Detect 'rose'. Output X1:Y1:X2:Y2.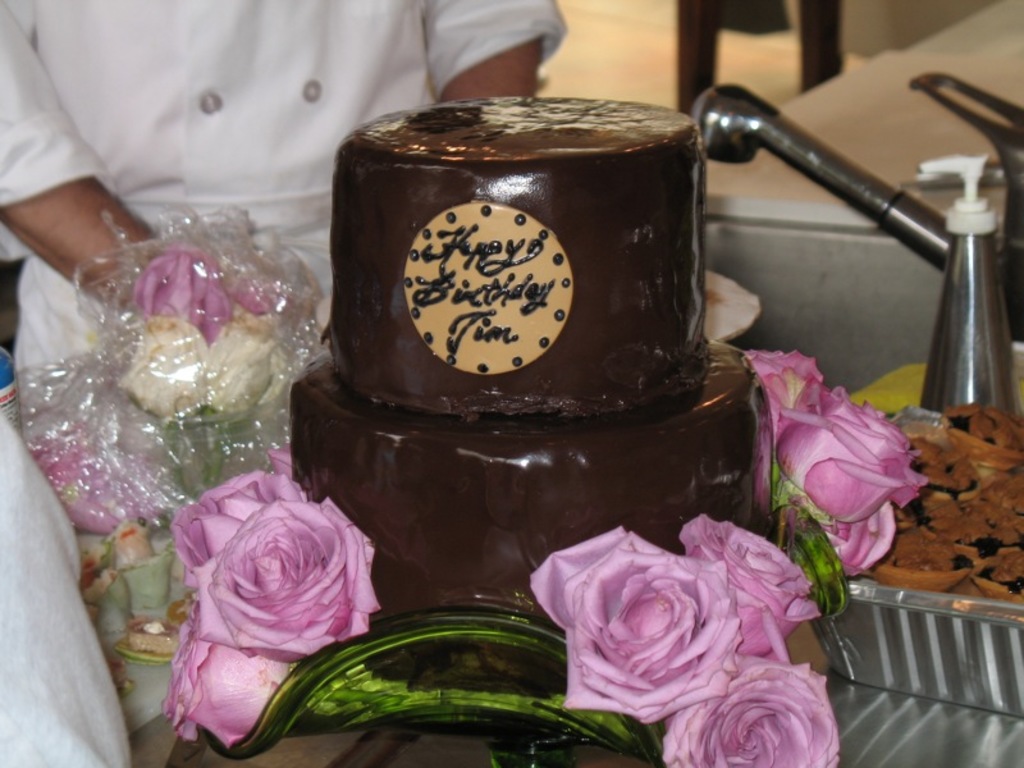
163:622:298:745.
